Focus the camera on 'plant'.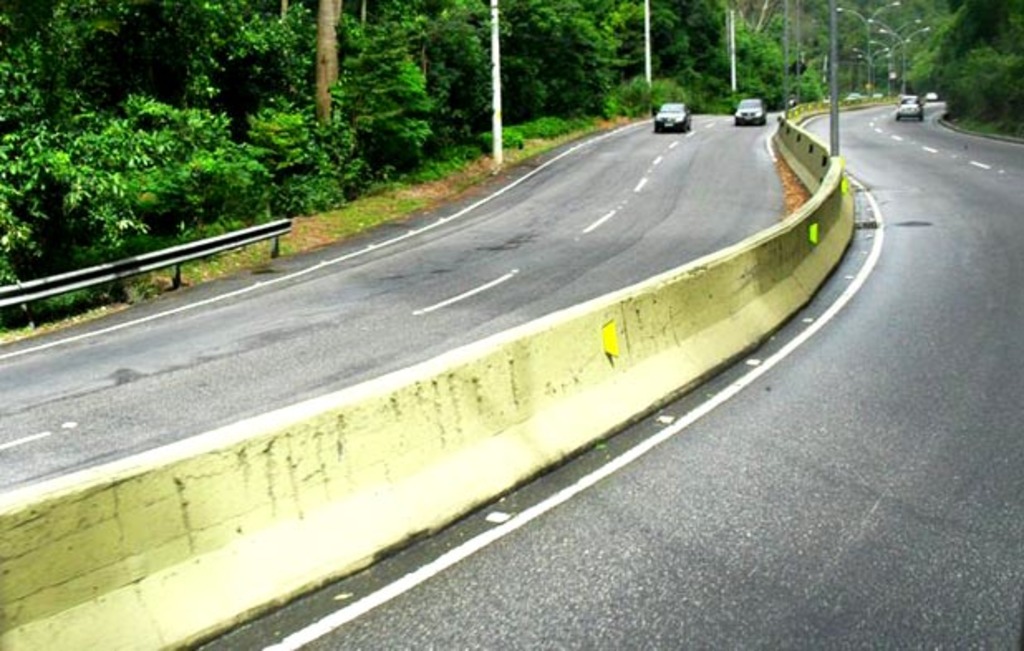
Focus region: [left=598, top=73, right=688, bottom=119].
